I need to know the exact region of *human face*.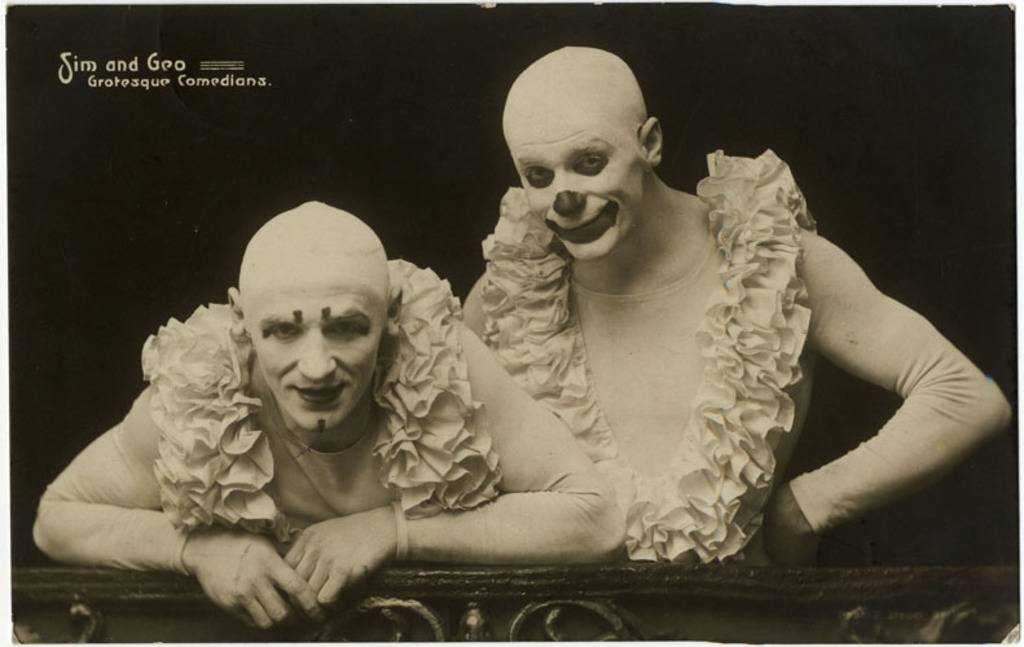
Region: {"left": 243, "top": 248, "right": 388, "bottom": 431}.
